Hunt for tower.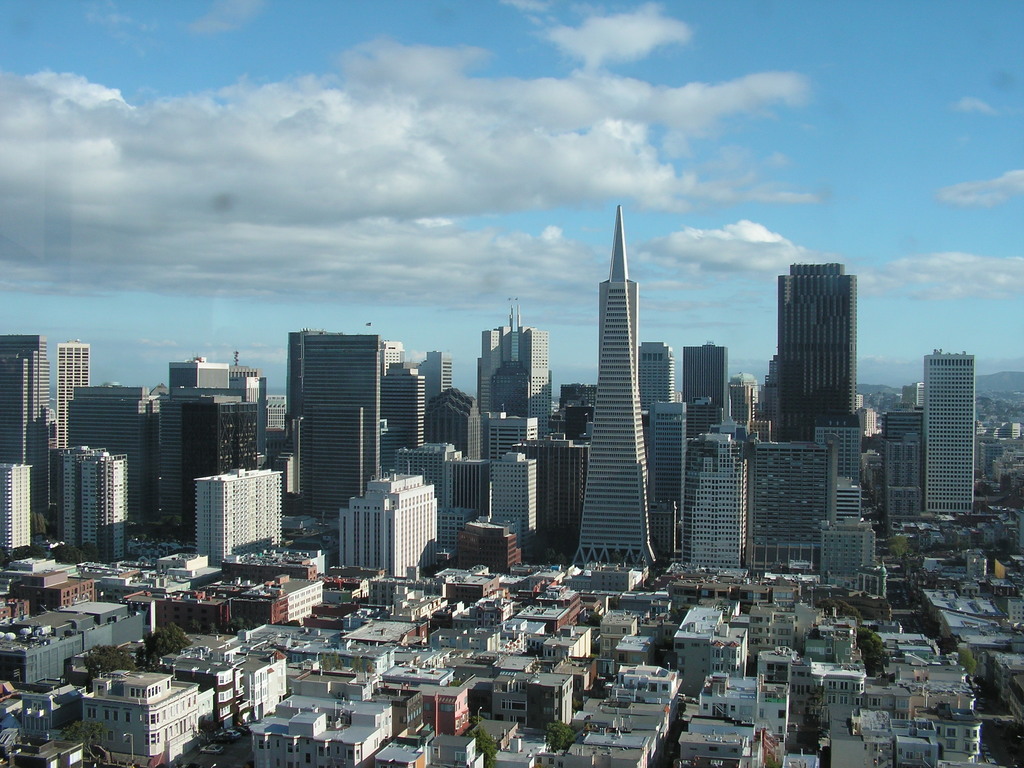
Hunted down at [left=375, top=362, right=427, bottom=468].
